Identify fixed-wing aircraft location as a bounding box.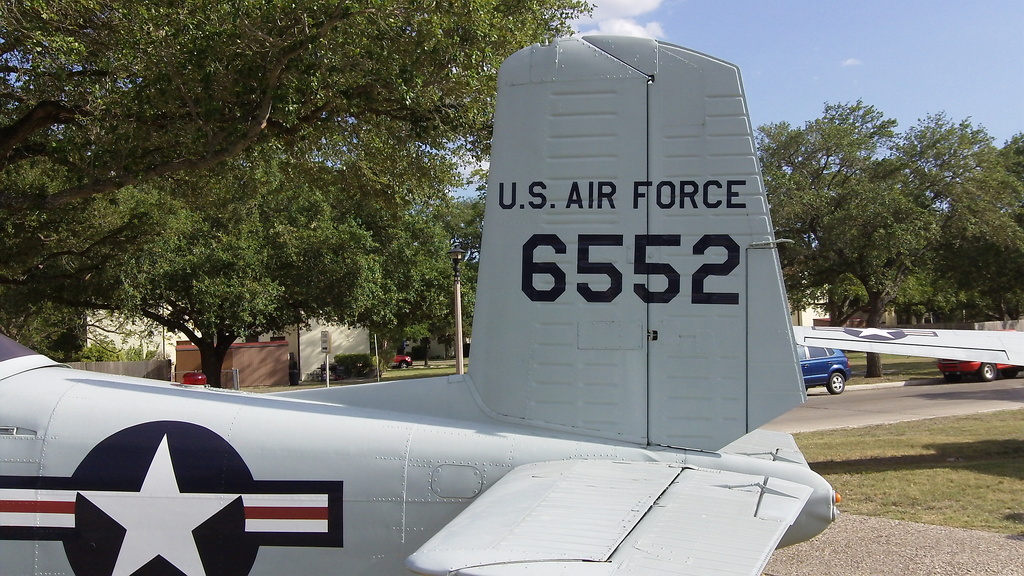
box(788, 326, 1023, 370).
